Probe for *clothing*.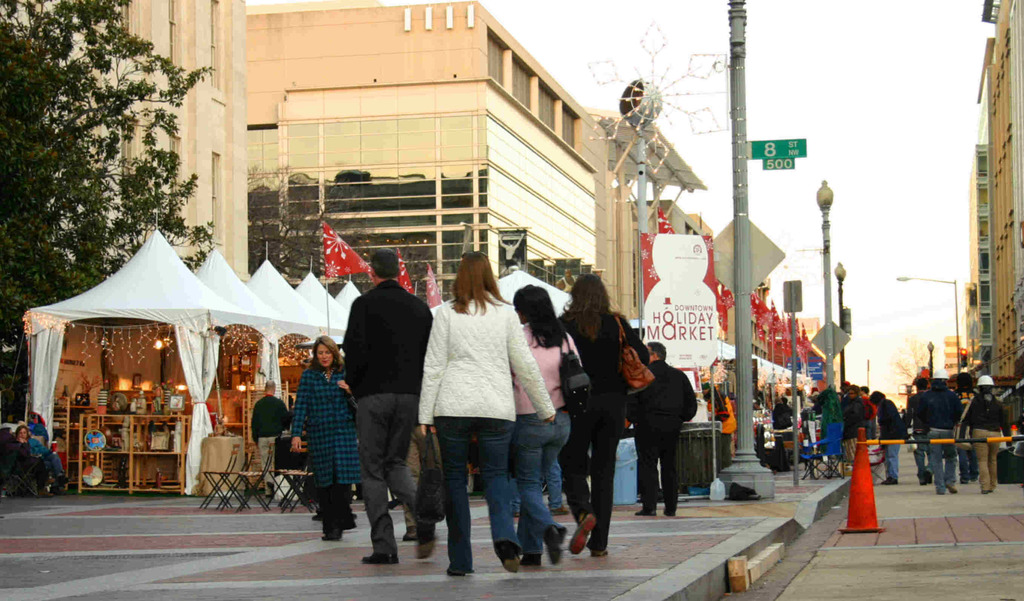
Probe result: x1=957, y1=390, x2=978, y2=473.
